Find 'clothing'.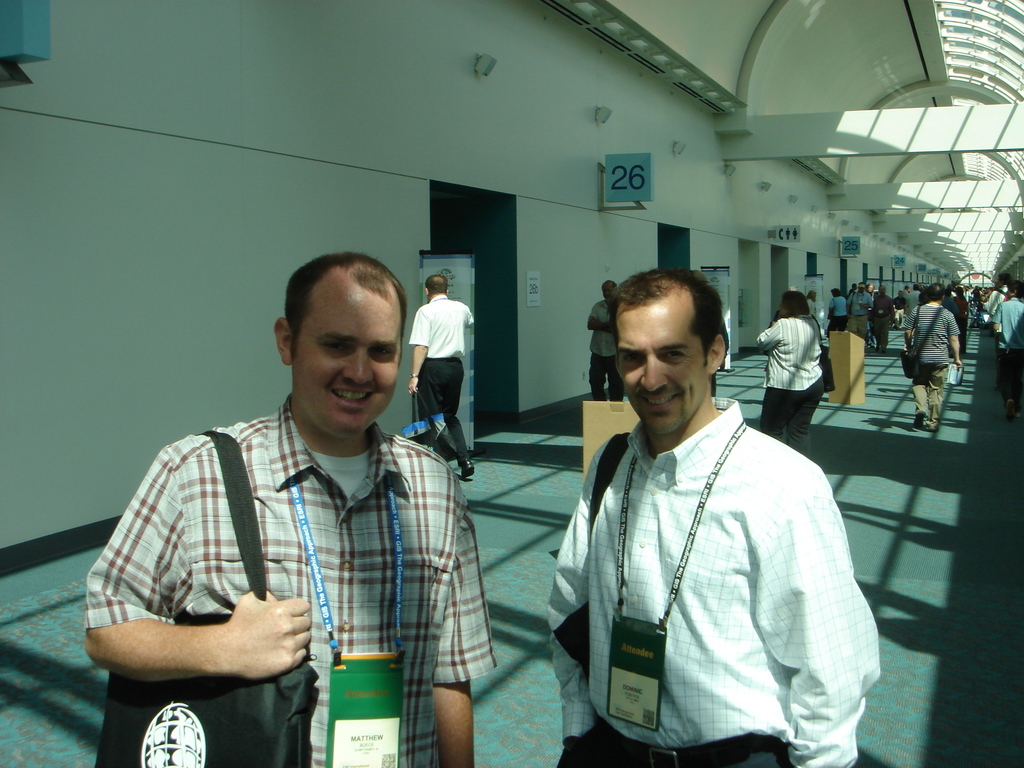
<region>805, 298, 816, 321</region>.
